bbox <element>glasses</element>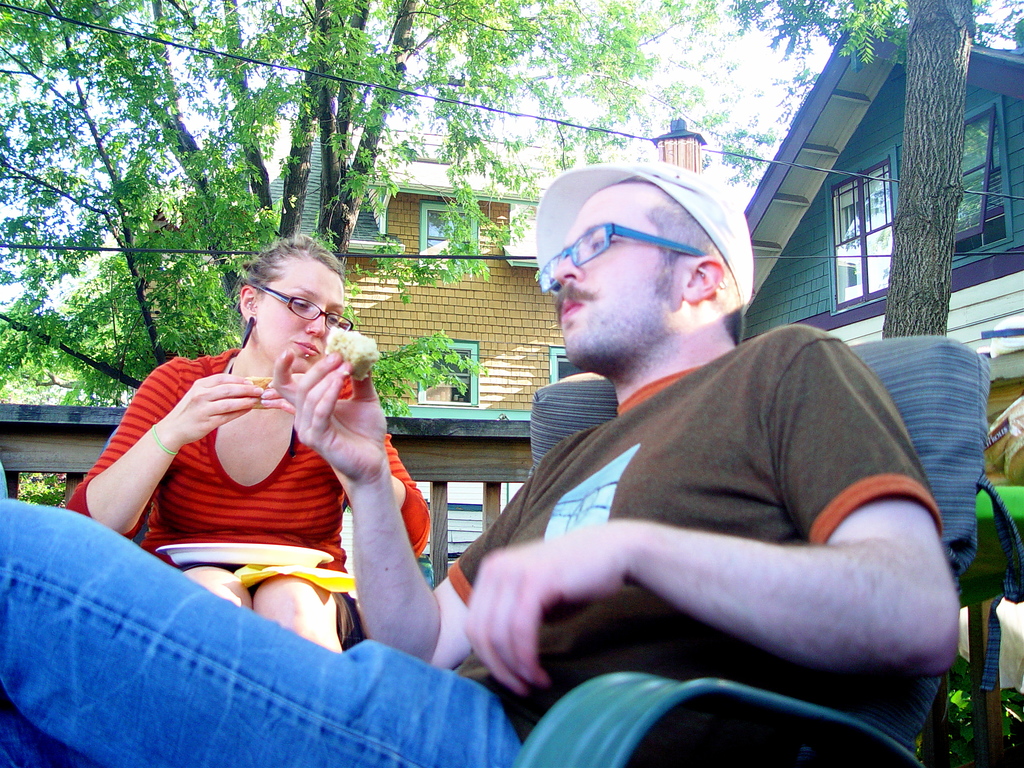
[x1=250, y1=283, x2=359, y2=333]
